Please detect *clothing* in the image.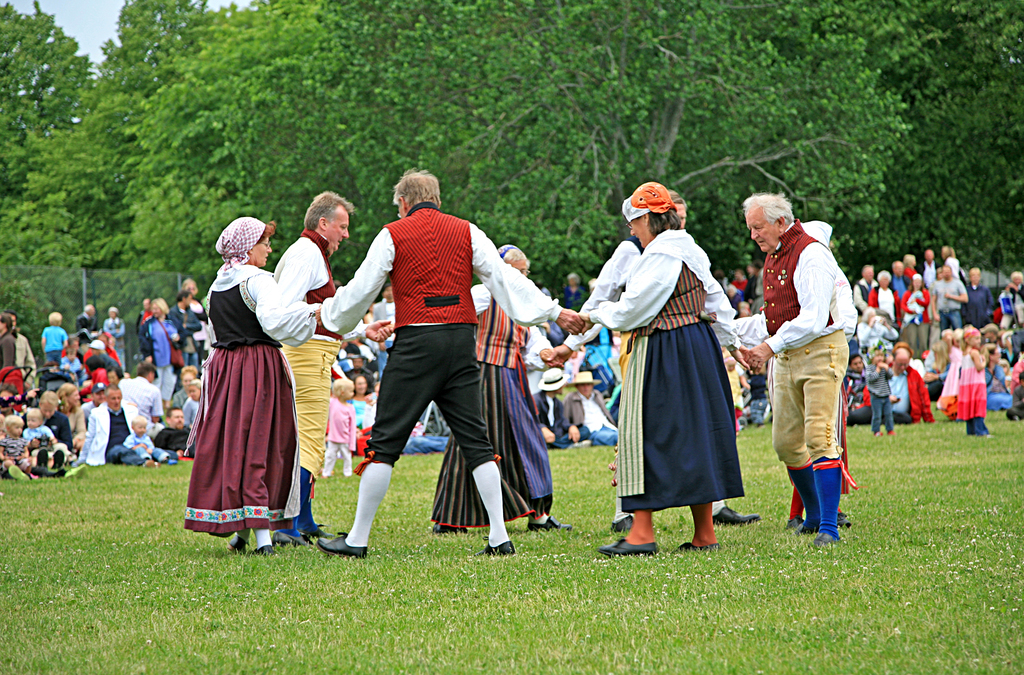
left=173, top=390, right=202, bottom=417.
